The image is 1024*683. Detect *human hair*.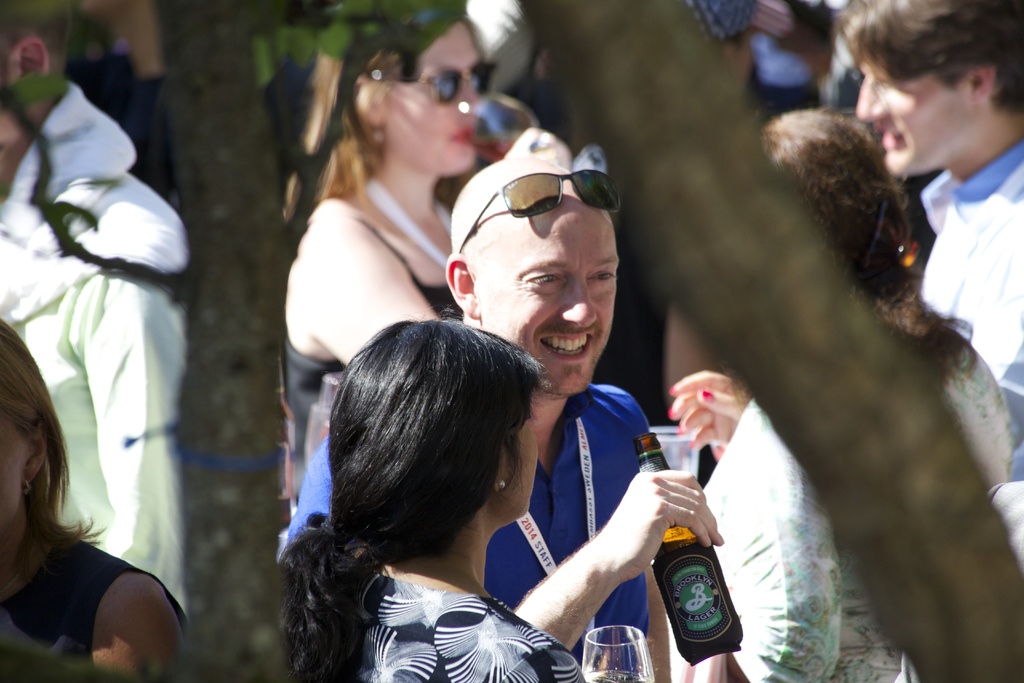
Detection: bbox=[0, 0, 77, 99].
